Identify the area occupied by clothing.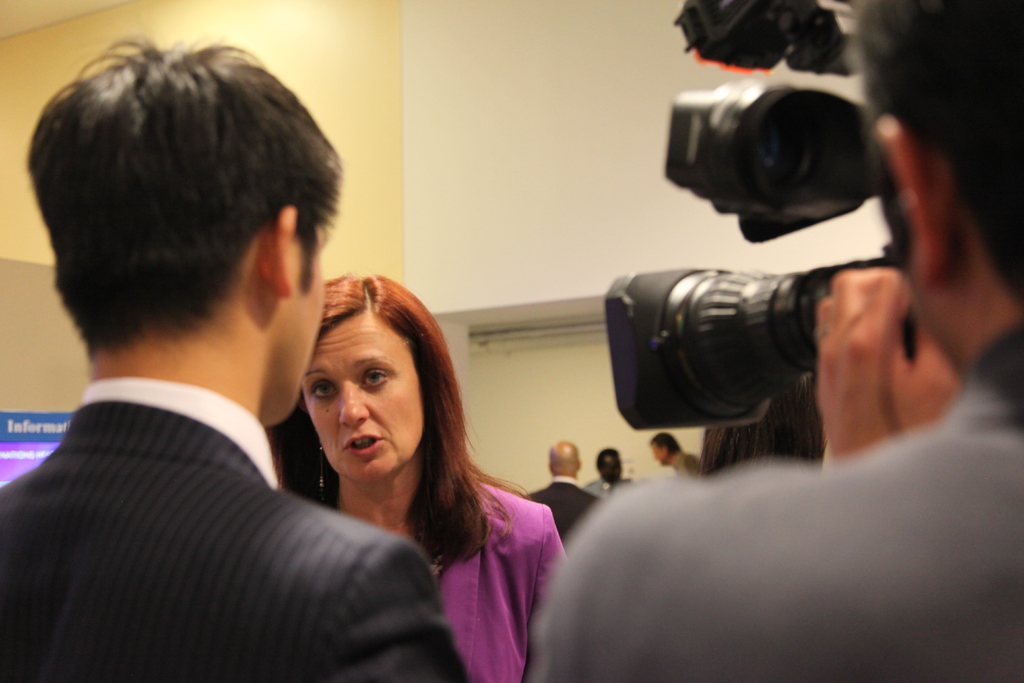
Area: locate(522, 477, 607, 541).
